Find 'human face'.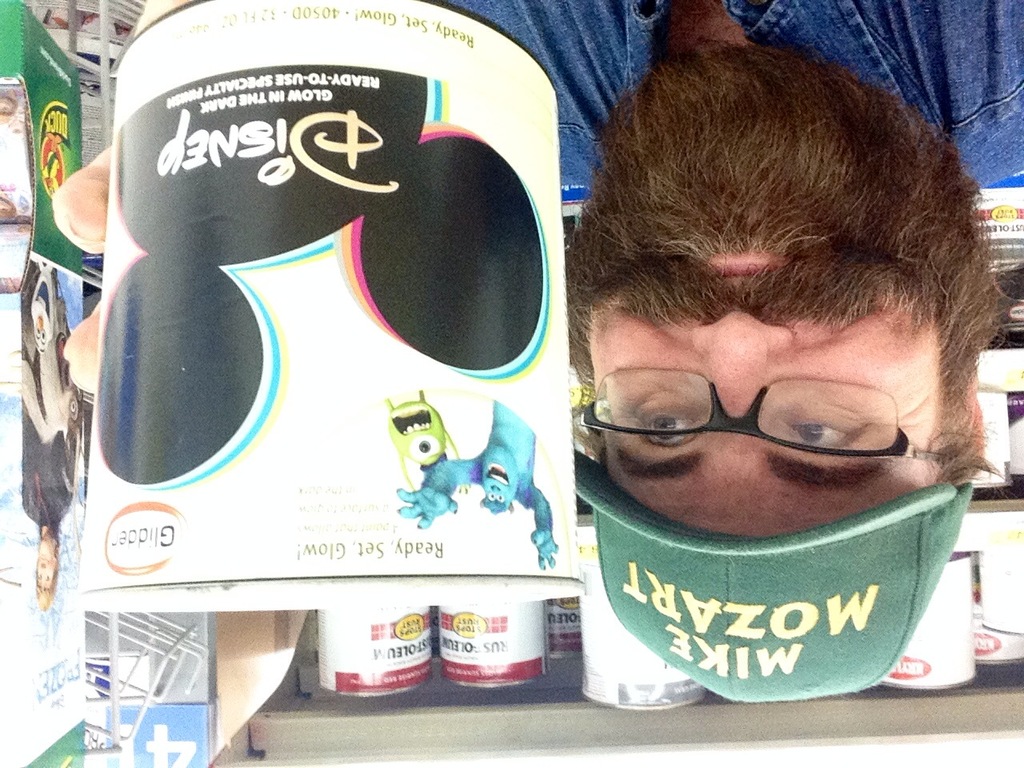
(582, 146, 942, 542).
